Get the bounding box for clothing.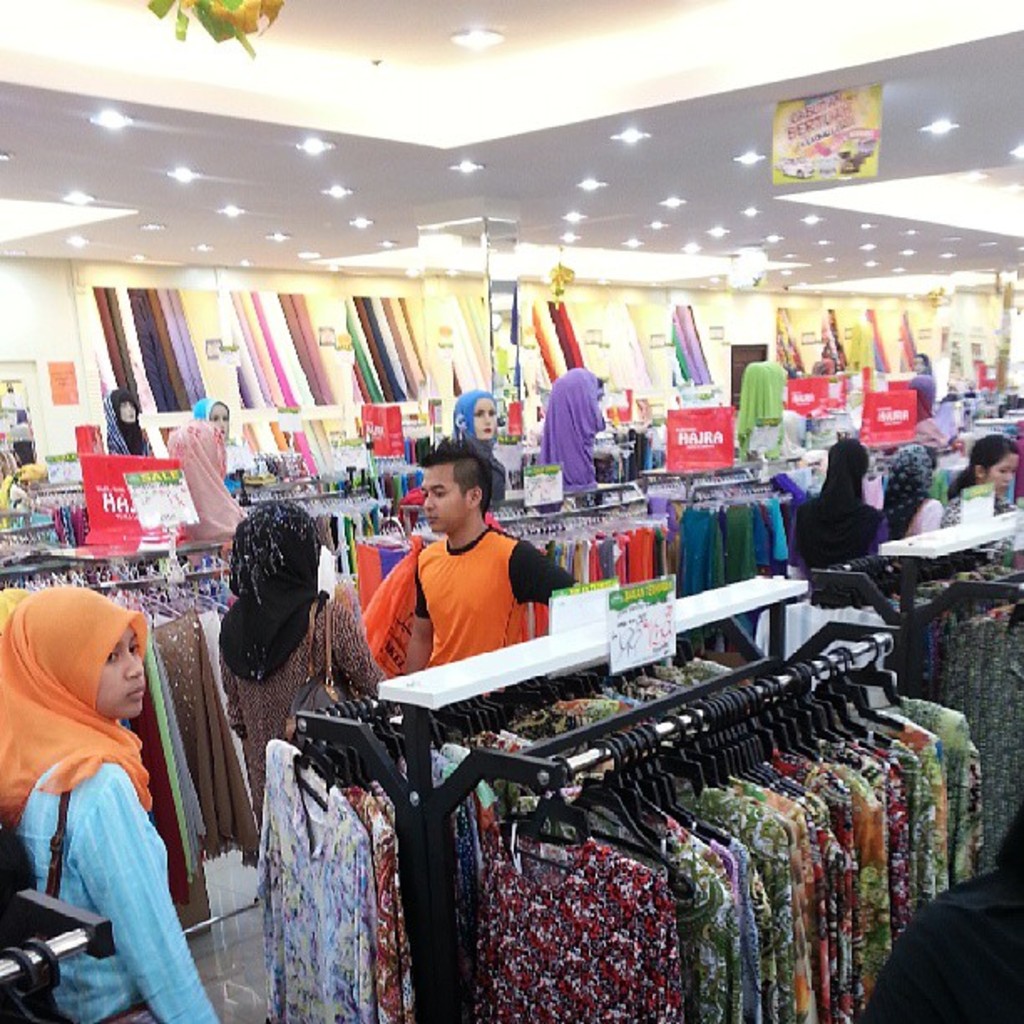
{"left": 13, "top": 718, "right": 243, "bottom": 1022}.
